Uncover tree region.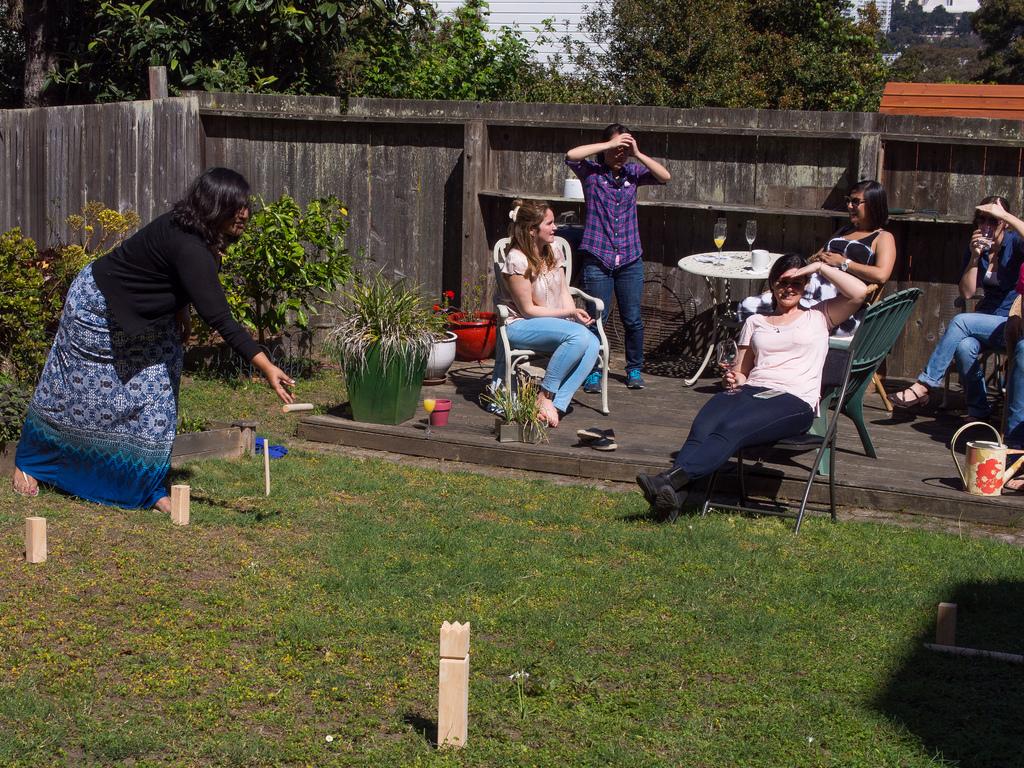
Uncovered: BBox(812, 20, 991, 104).
